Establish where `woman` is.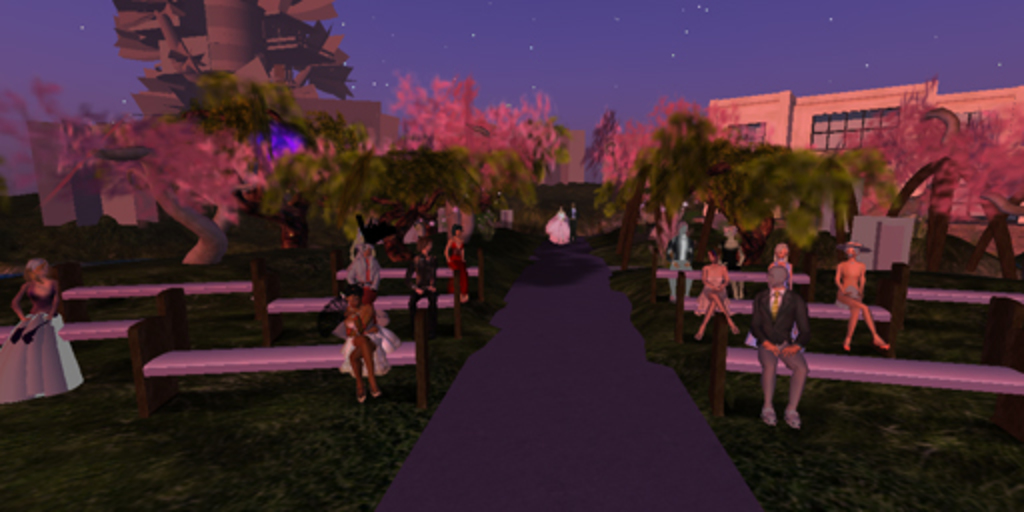
Established at x1=0, y1=238, x2=84, y2=396.
